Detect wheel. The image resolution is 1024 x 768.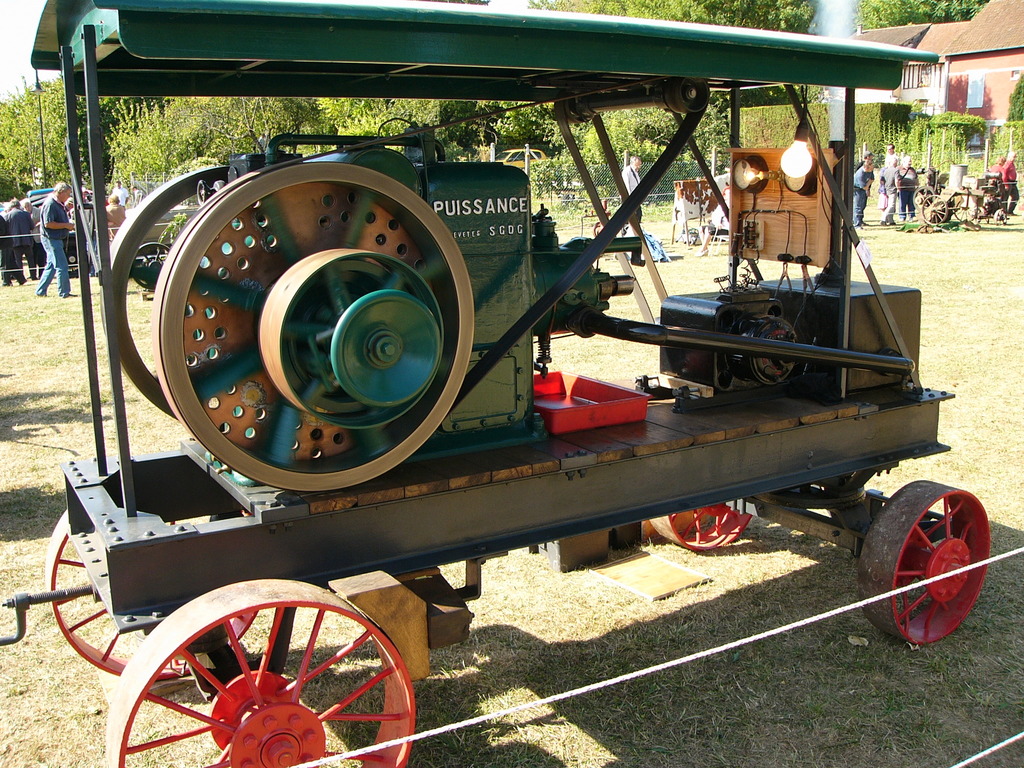
detection(110, 168, 234, 420).
